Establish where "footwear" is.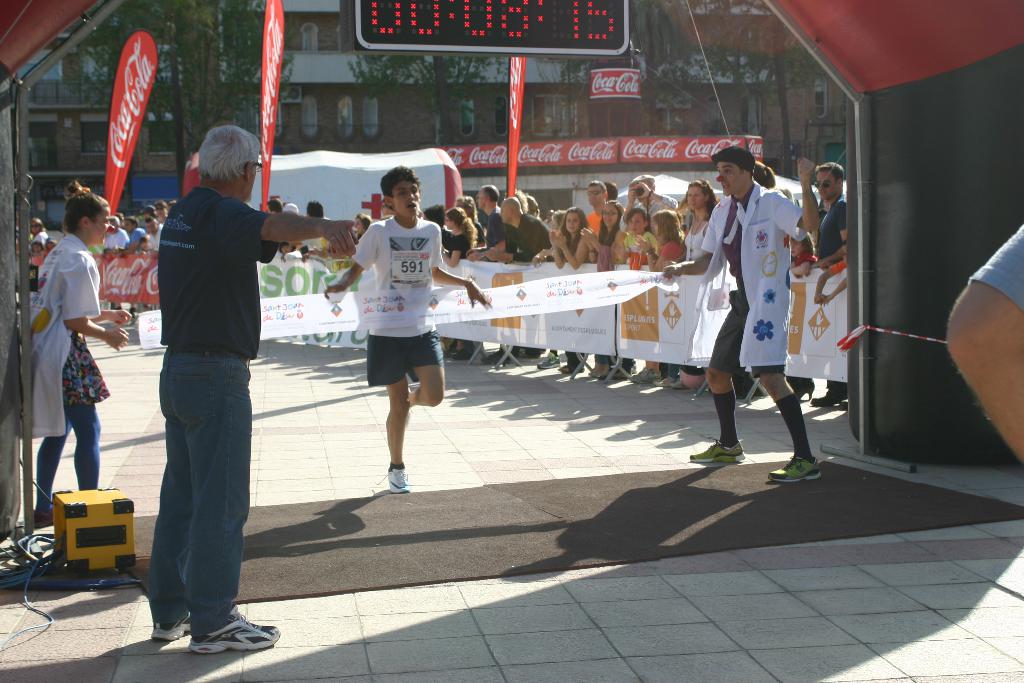
Established at box(150, 612, 191, 645).
